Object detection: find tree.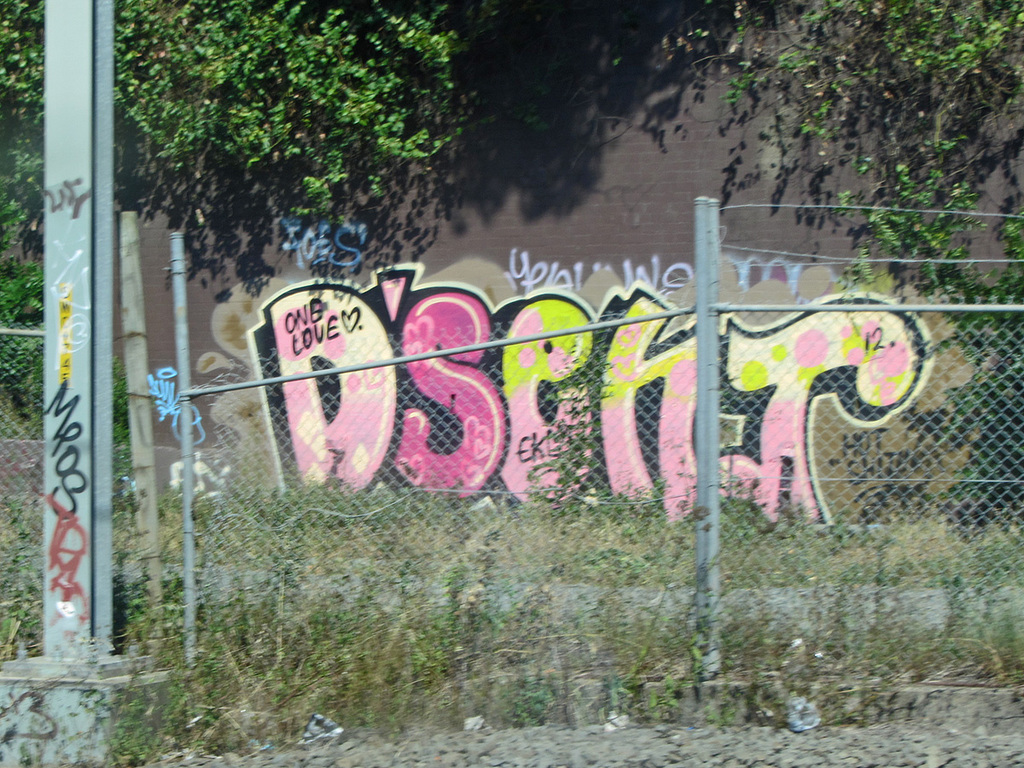
bbox=[647, 0, 1023, 346].
